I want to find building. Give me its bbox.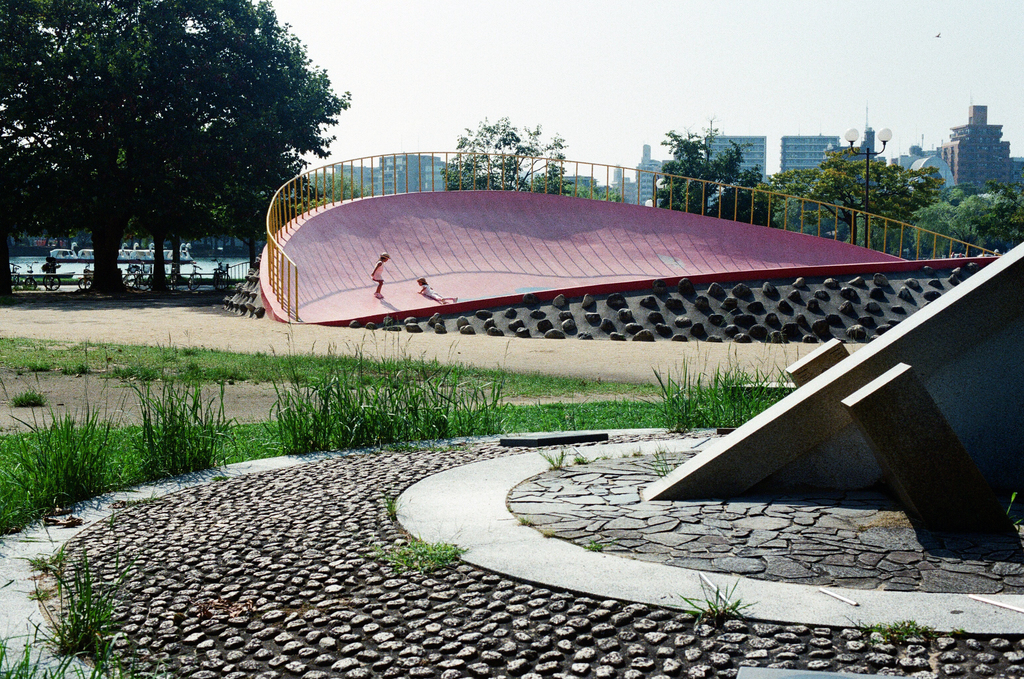
select_region(550, 173, 599, 192).
